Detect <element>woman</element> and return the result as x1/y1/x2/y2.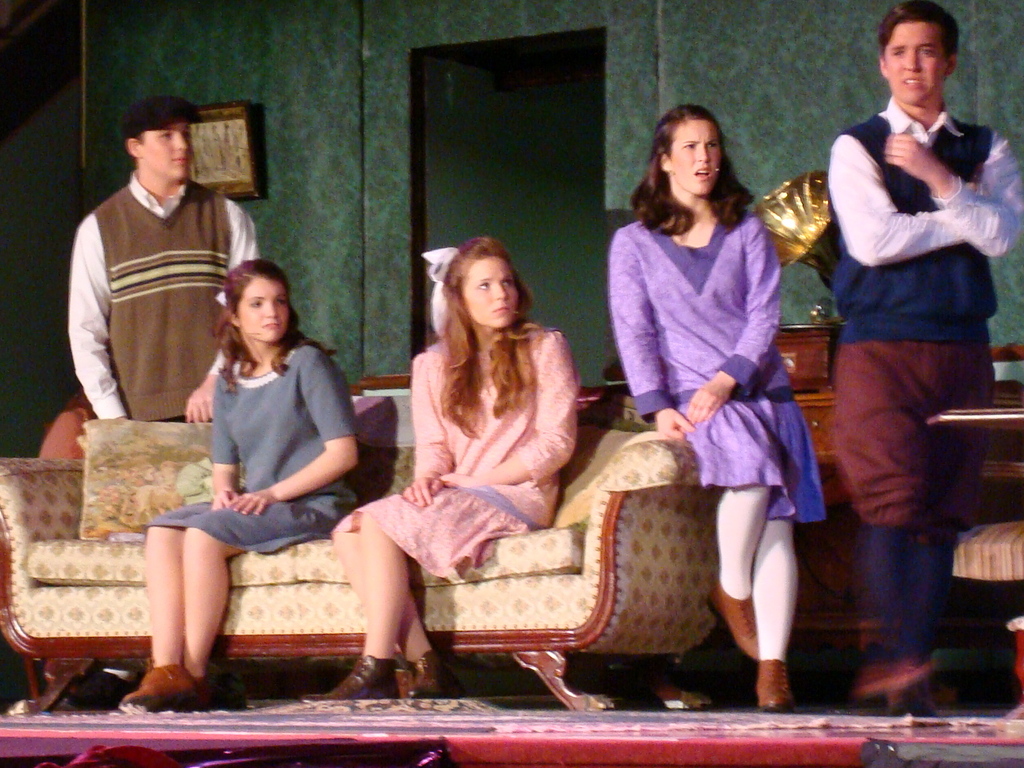
122/255/365/712.
